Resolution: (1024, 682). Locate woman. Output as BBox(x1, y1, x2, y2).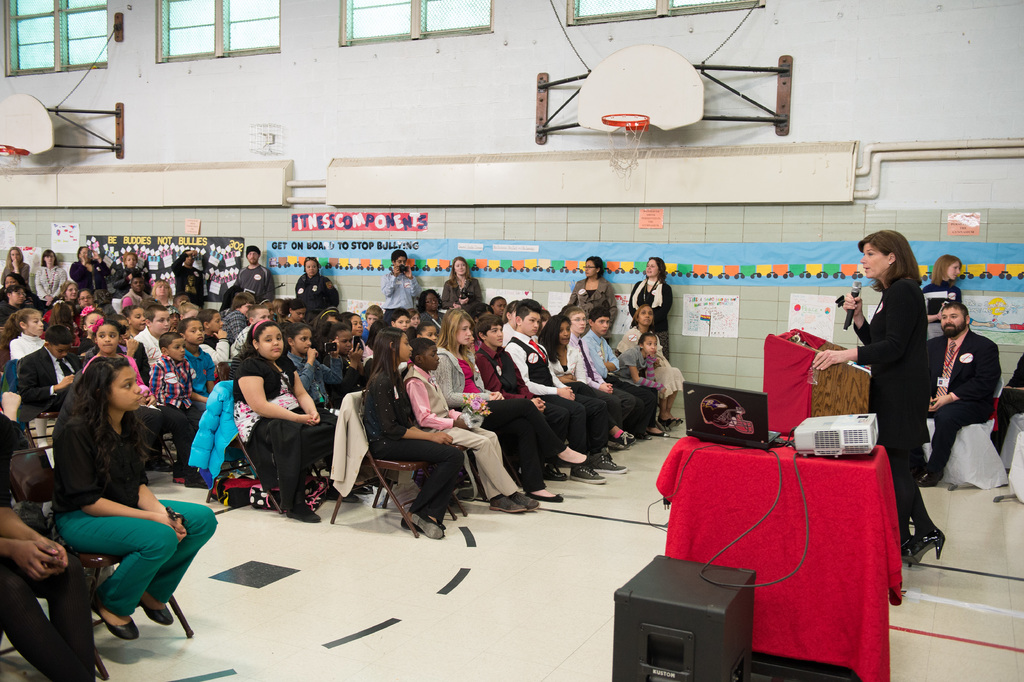
BBox(169, 249, 206, 304).
